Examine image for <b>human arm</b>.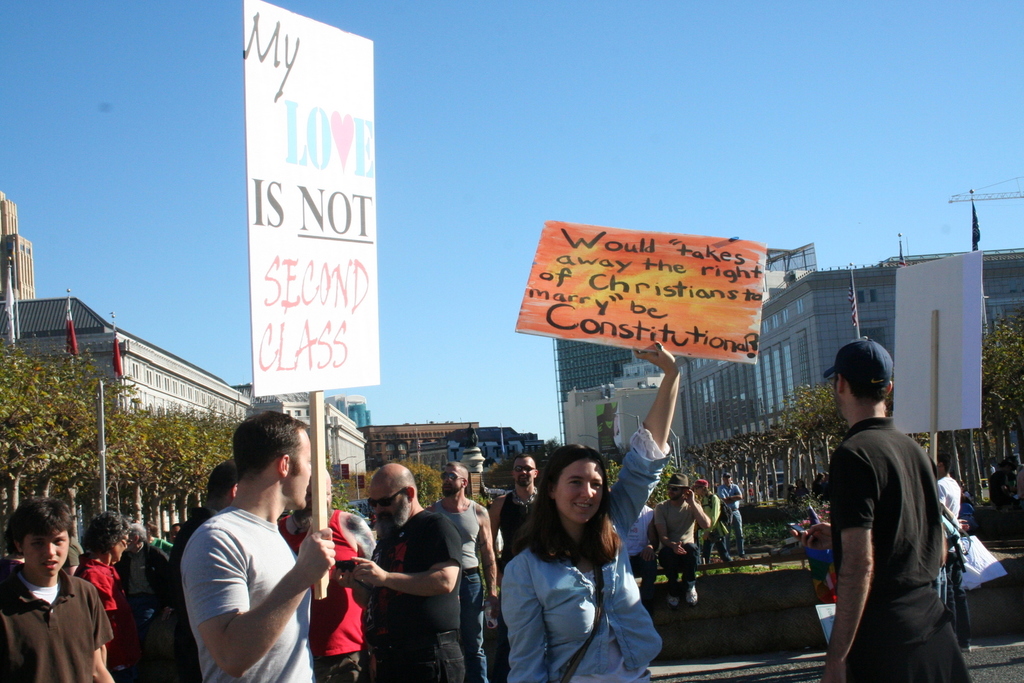
Examination result: [x1=83, y1=591, x2=123, y2=682].
